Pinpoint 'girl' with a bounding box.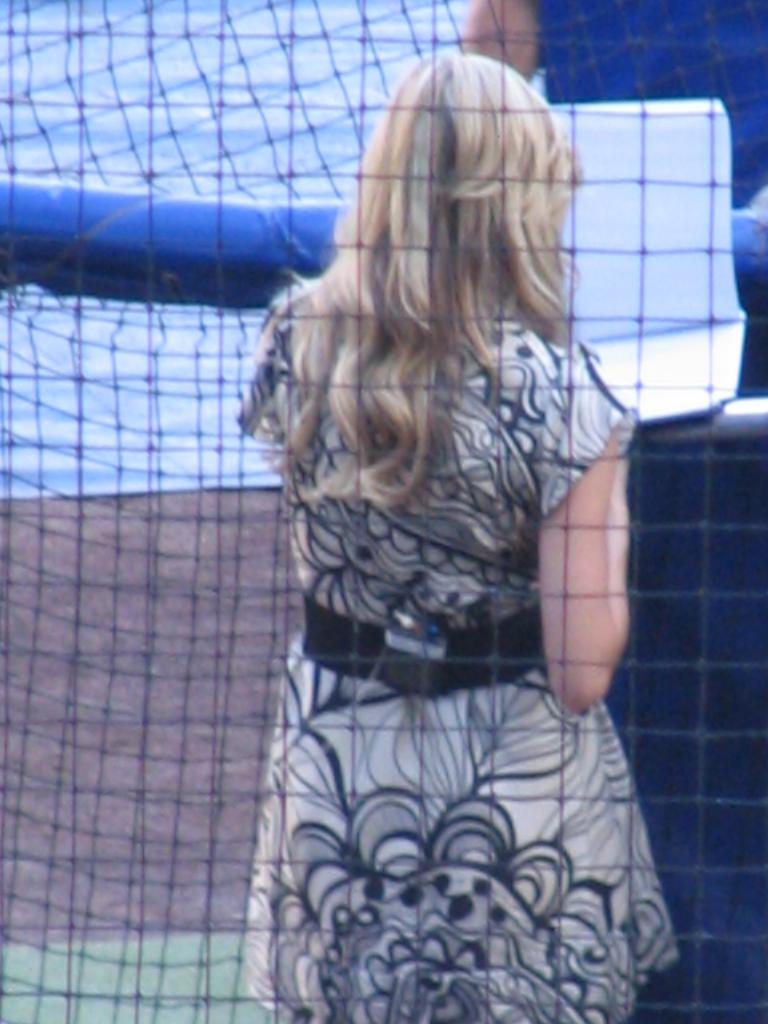
[234, 56, 680, 1023].
